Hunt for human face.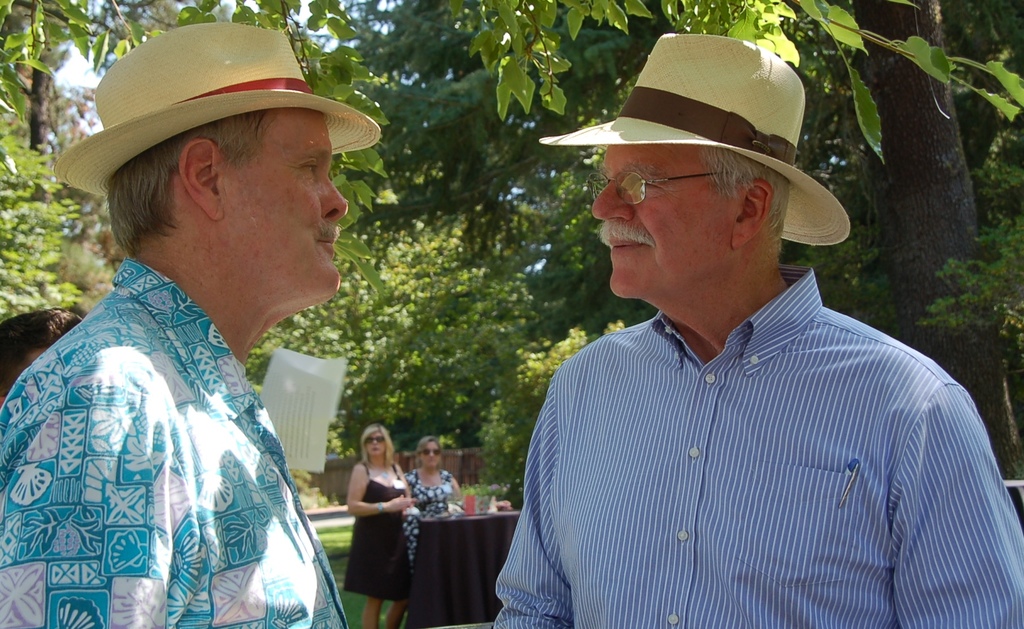
Hunted down at box=[223, 108, 354, 302].
